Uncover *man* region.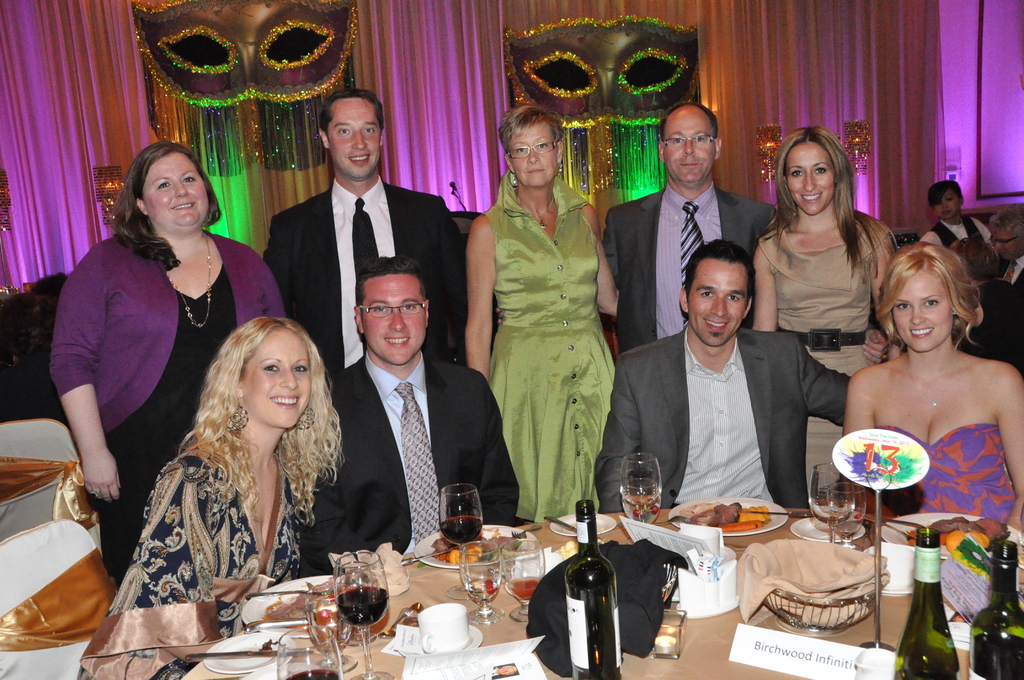
Uncovered: [x1=293, y1=259, x2=515, y2=567].
